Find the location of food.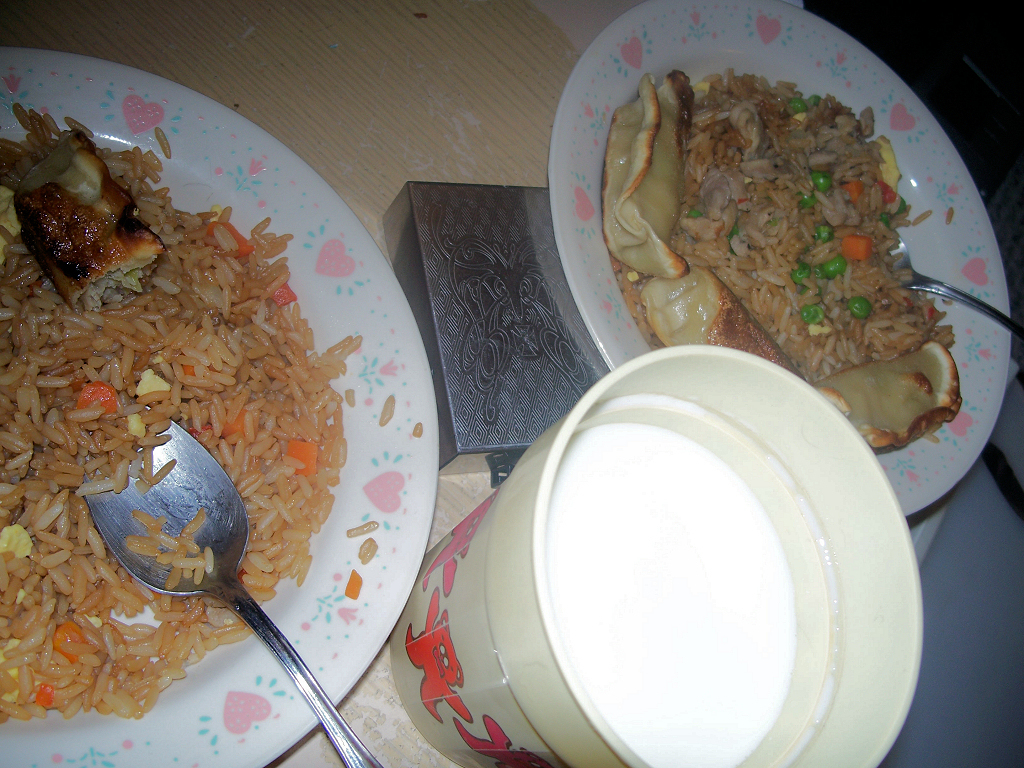
Location: box=[813, 338, 965, 451].
